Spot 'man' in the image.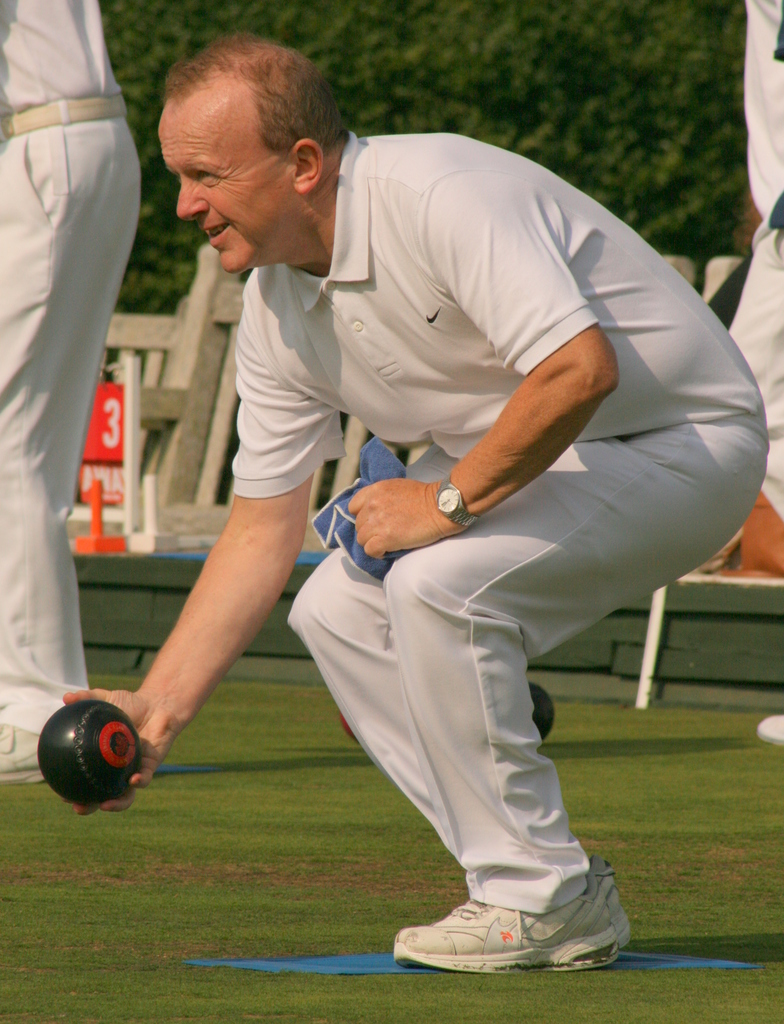
'man' found at Rect(120, 60, 708, 937).
